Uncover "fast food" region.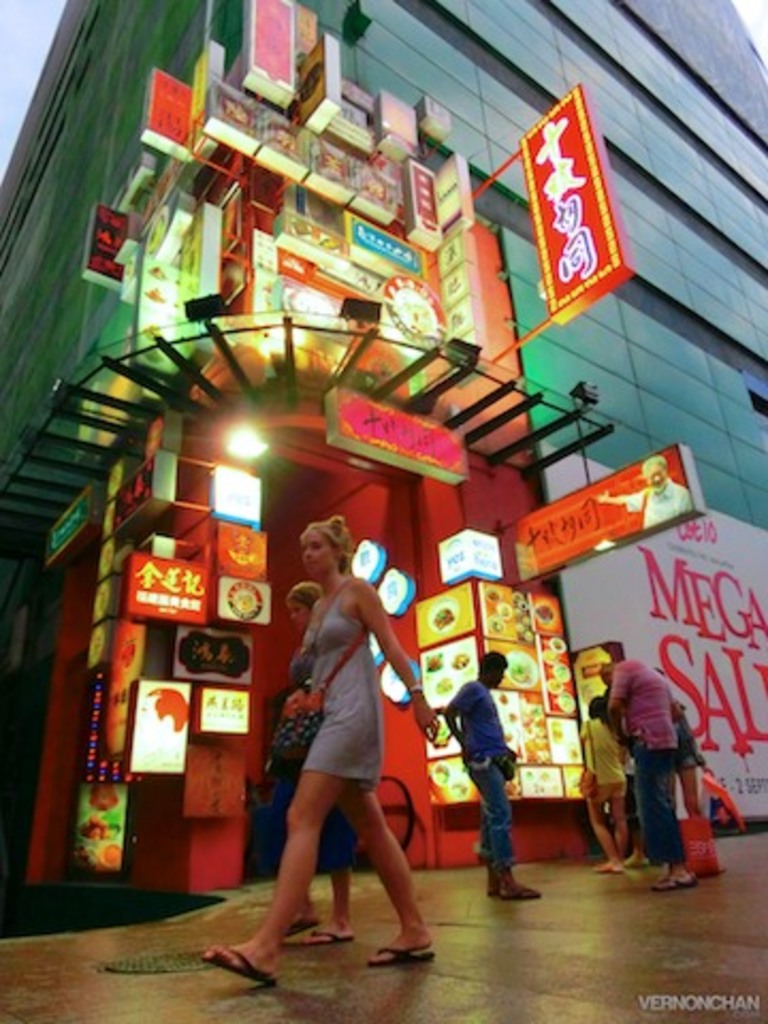
Uncovered: {"x1": 429, "y1": 755, "x2": 448, "y2": 785}.
